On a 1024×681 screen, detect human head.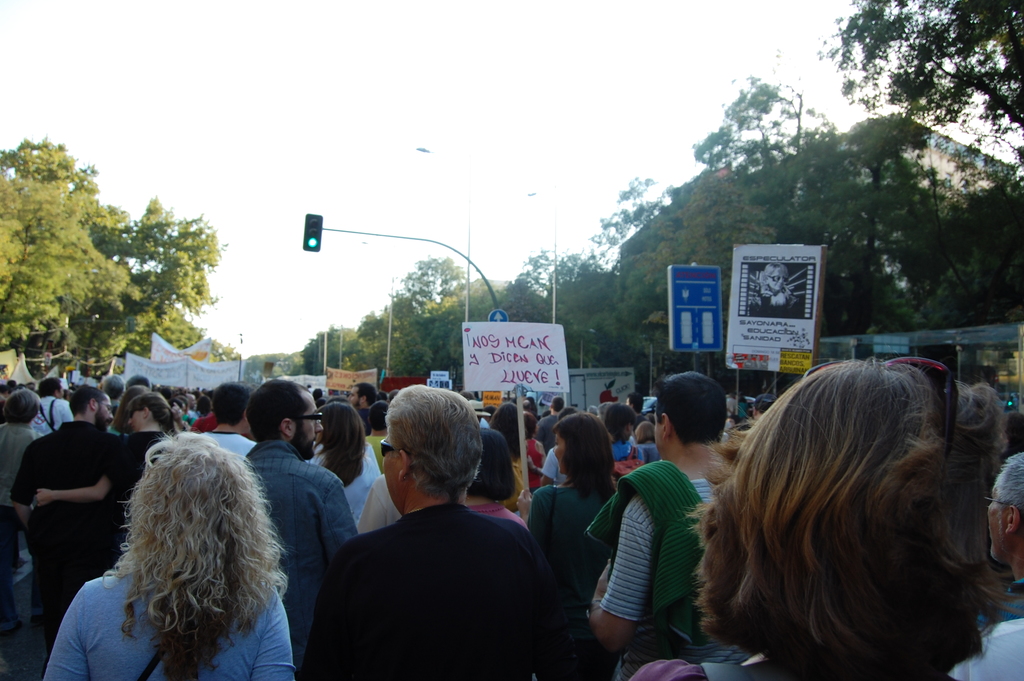
Rect(214, 382, 249, 427).
